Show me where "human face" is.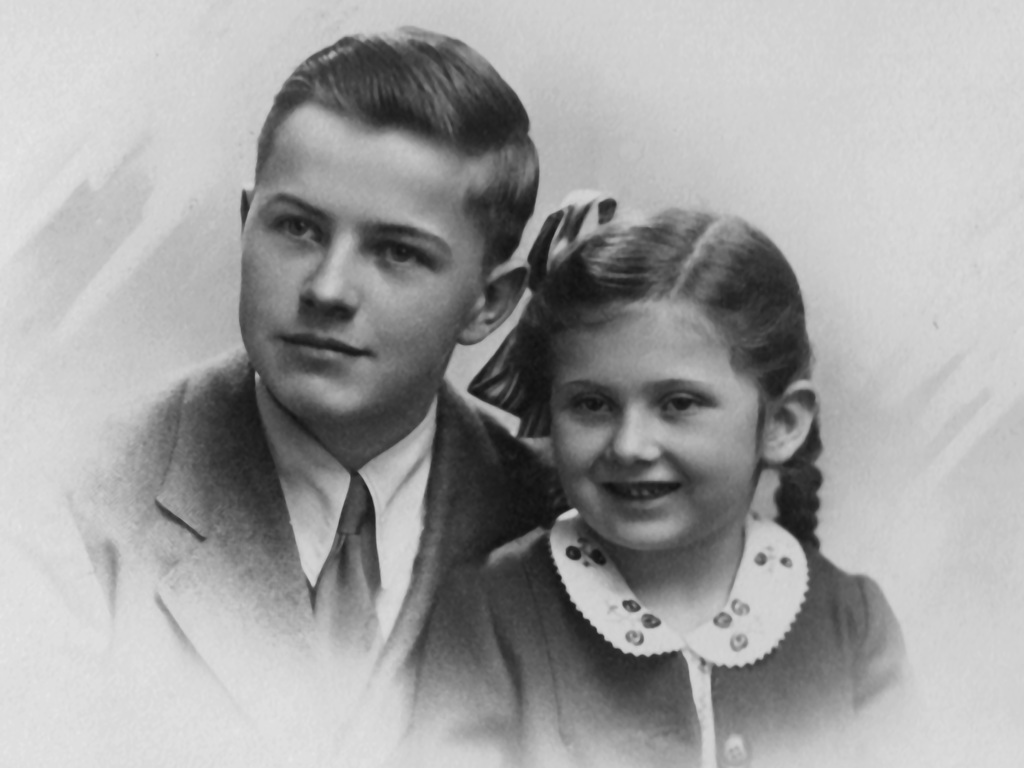
"human face" is at (left=548, top=302, right=752, bottom=554).
